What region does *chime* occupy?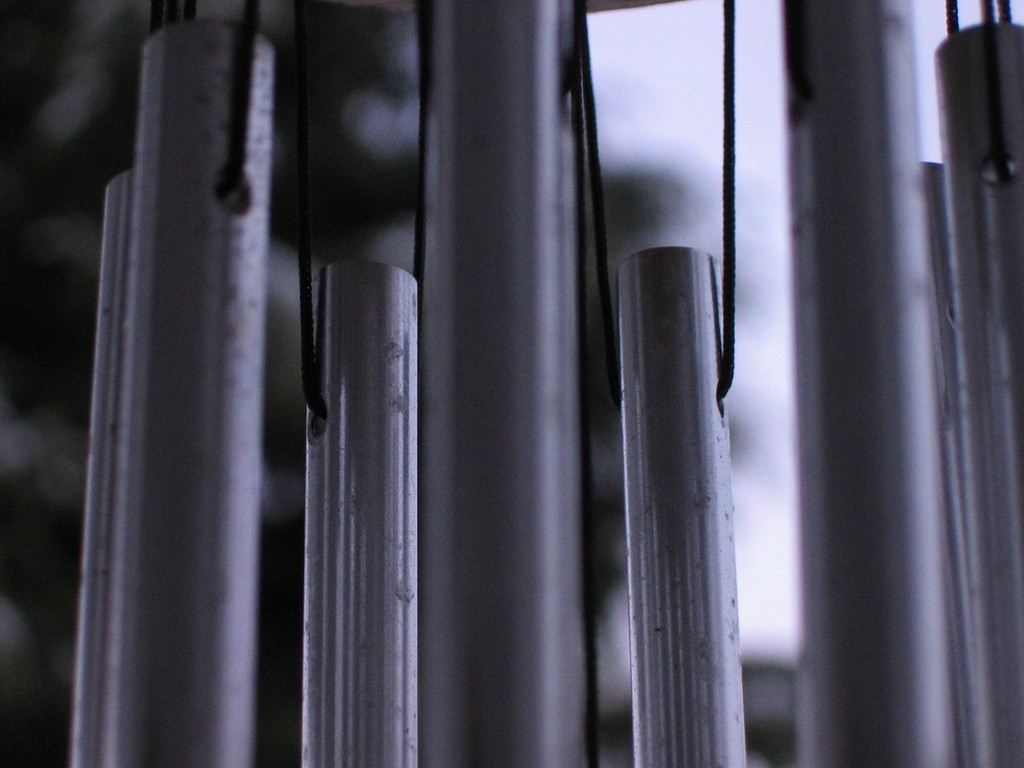
box(81, 0, 783, 767).
